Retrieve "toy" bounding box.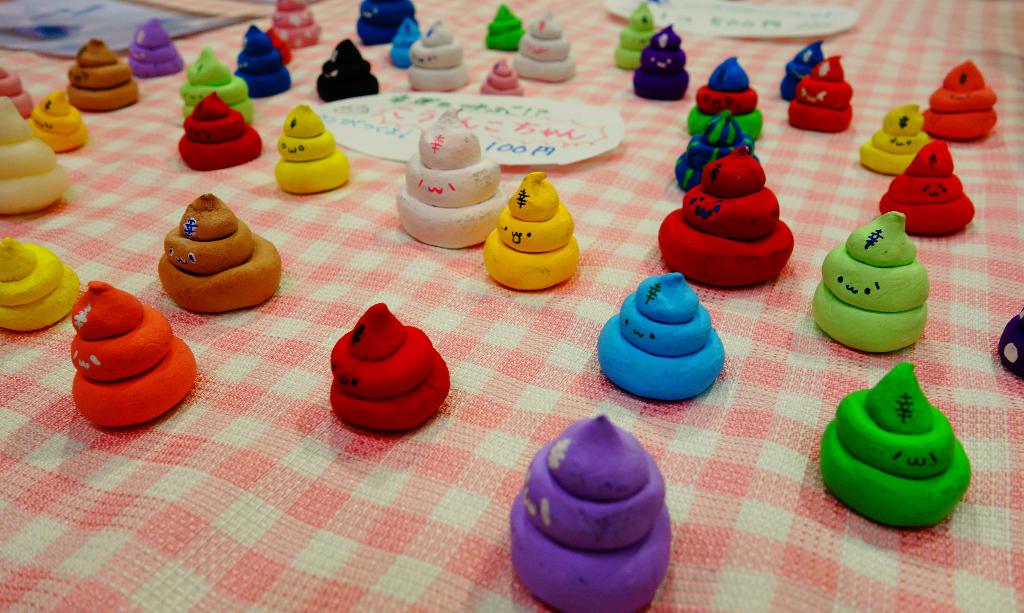
Bounding box: region(658, 143, 796, 295).
